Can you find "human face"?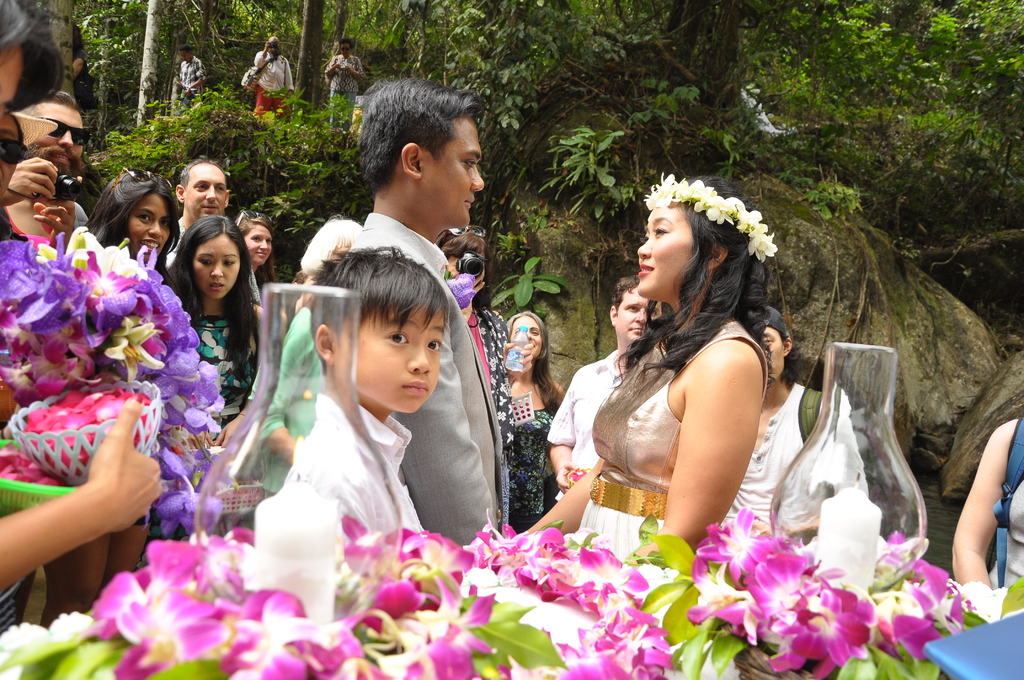
Yes, bounding box: rect(0, 45, 24, 117).
